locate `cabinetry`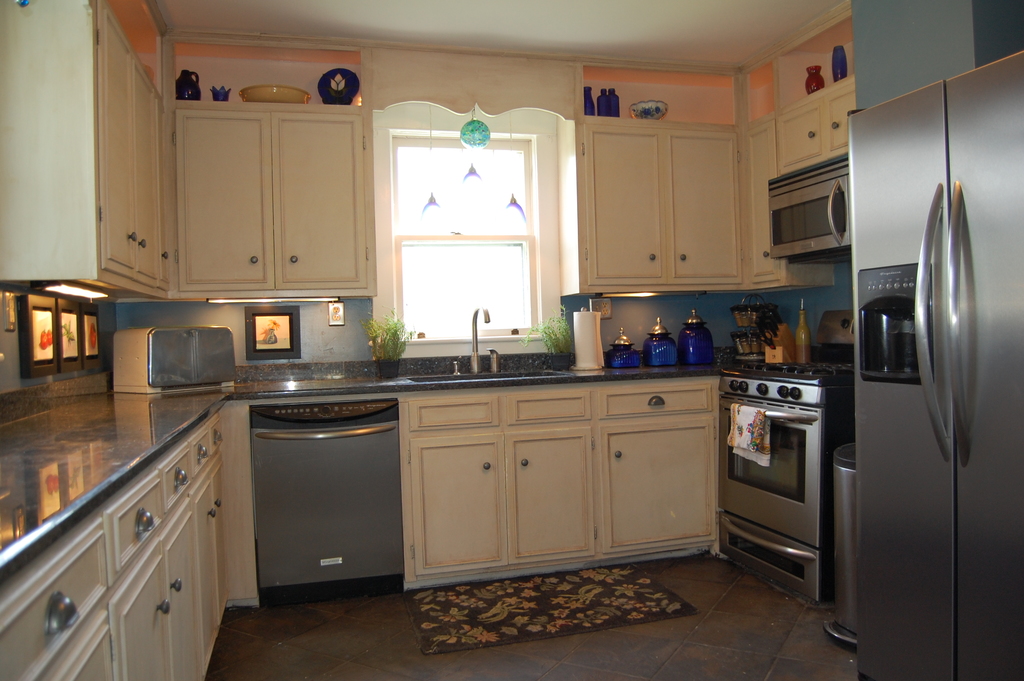
left=0, top=0, right=136, bottom=287
